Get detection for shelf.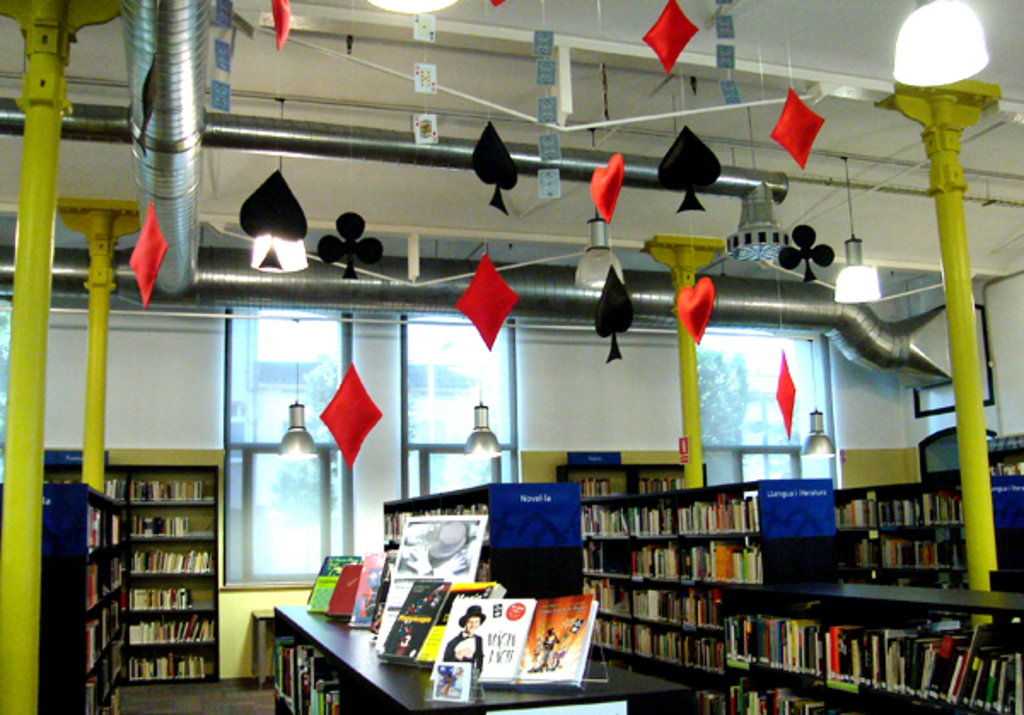
Detection: left=640, top=548, right=705, bottom=573.
